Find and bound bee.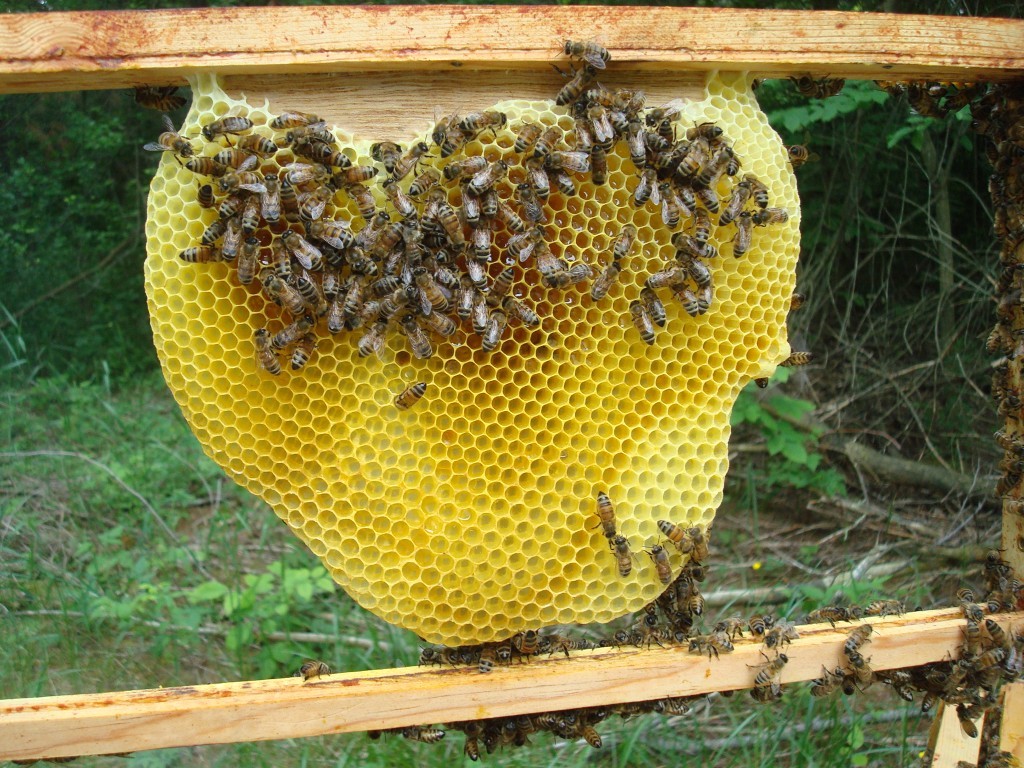
Bound: <bbox>347, 289, 387, 340</bbox>.
